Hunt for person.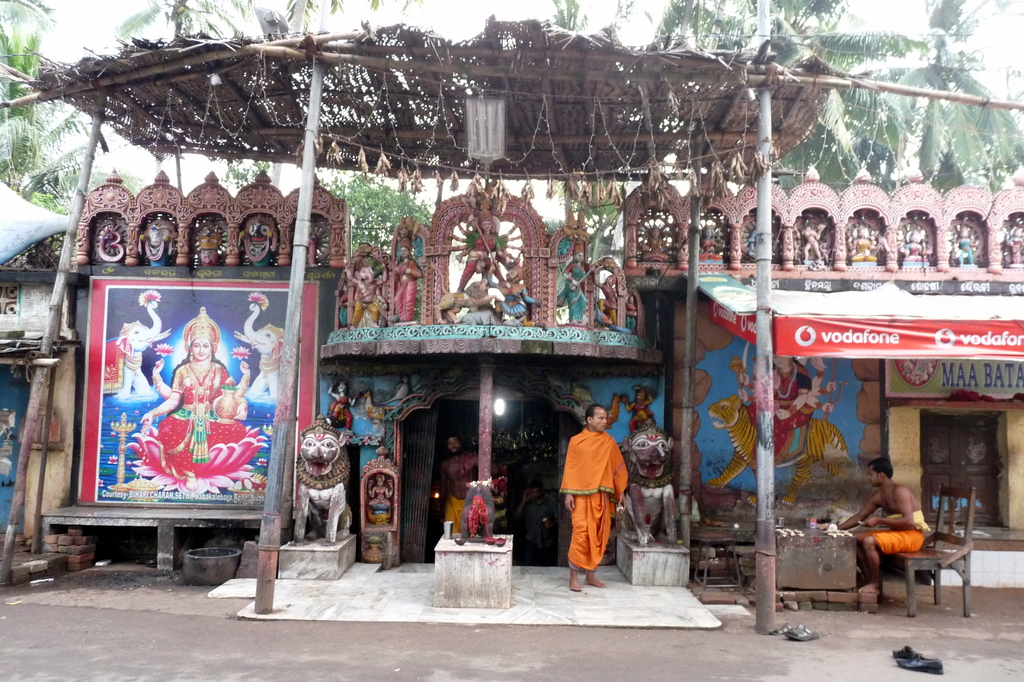
Hunted down at bbox=(416, 433, 474, 535).
